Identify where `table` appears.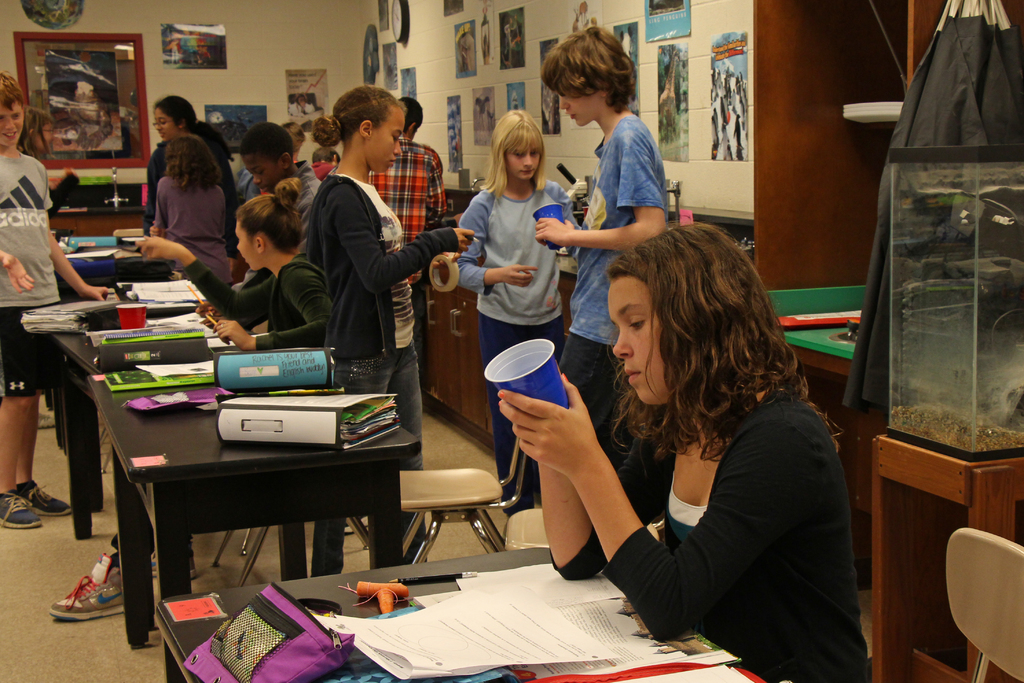
Appears at (x1=157, y1=532, x2=775, y2=682).
